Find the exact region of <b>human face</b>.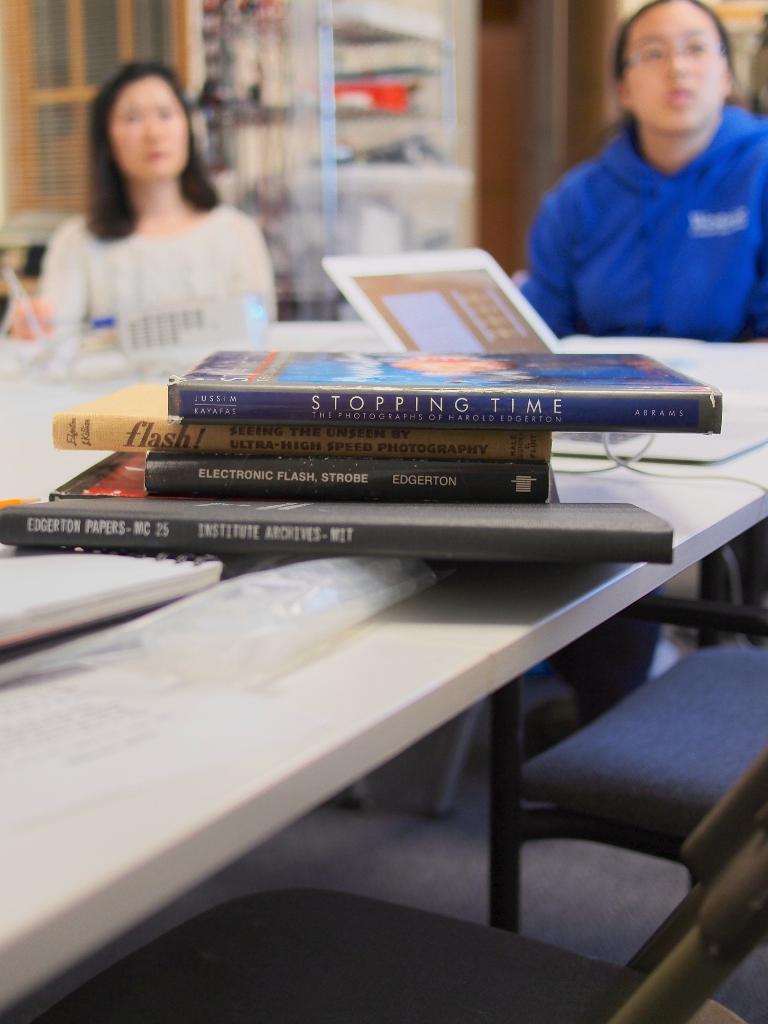
Exact region: {"x1": 108, "y1": 79, "x2": 188, "y2": 179}.
